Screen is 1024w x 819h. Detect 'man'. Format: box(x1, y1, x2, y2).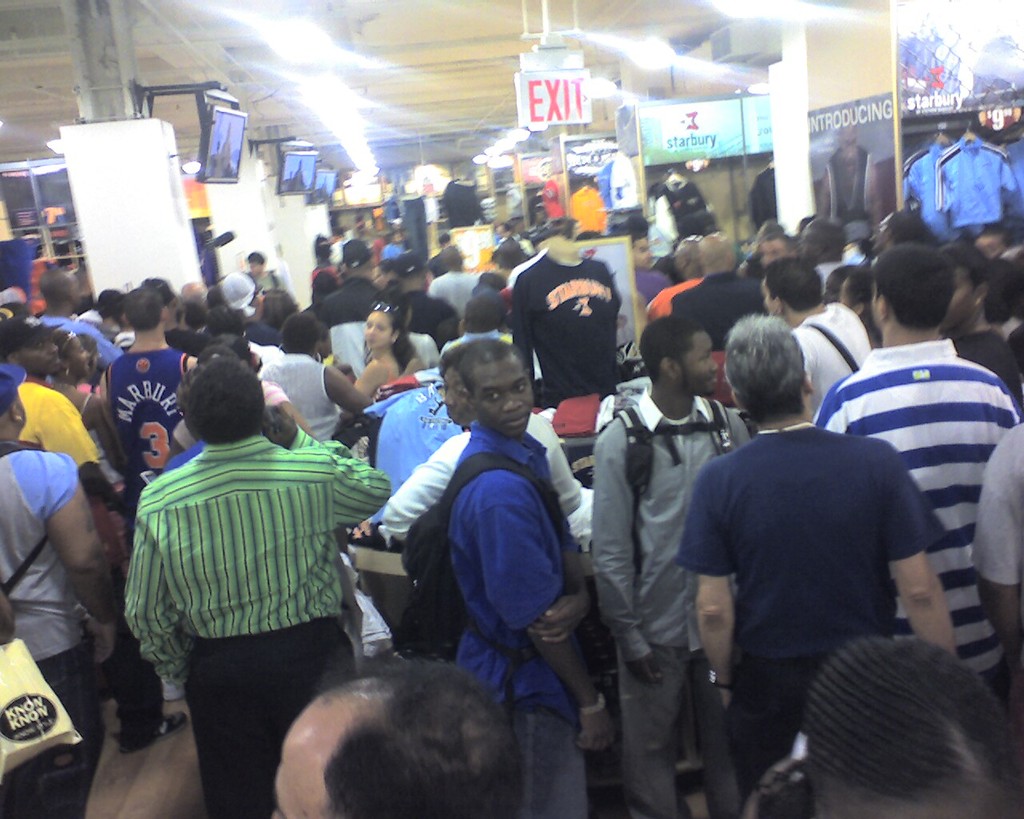
box(245, 250, 285, 306).
